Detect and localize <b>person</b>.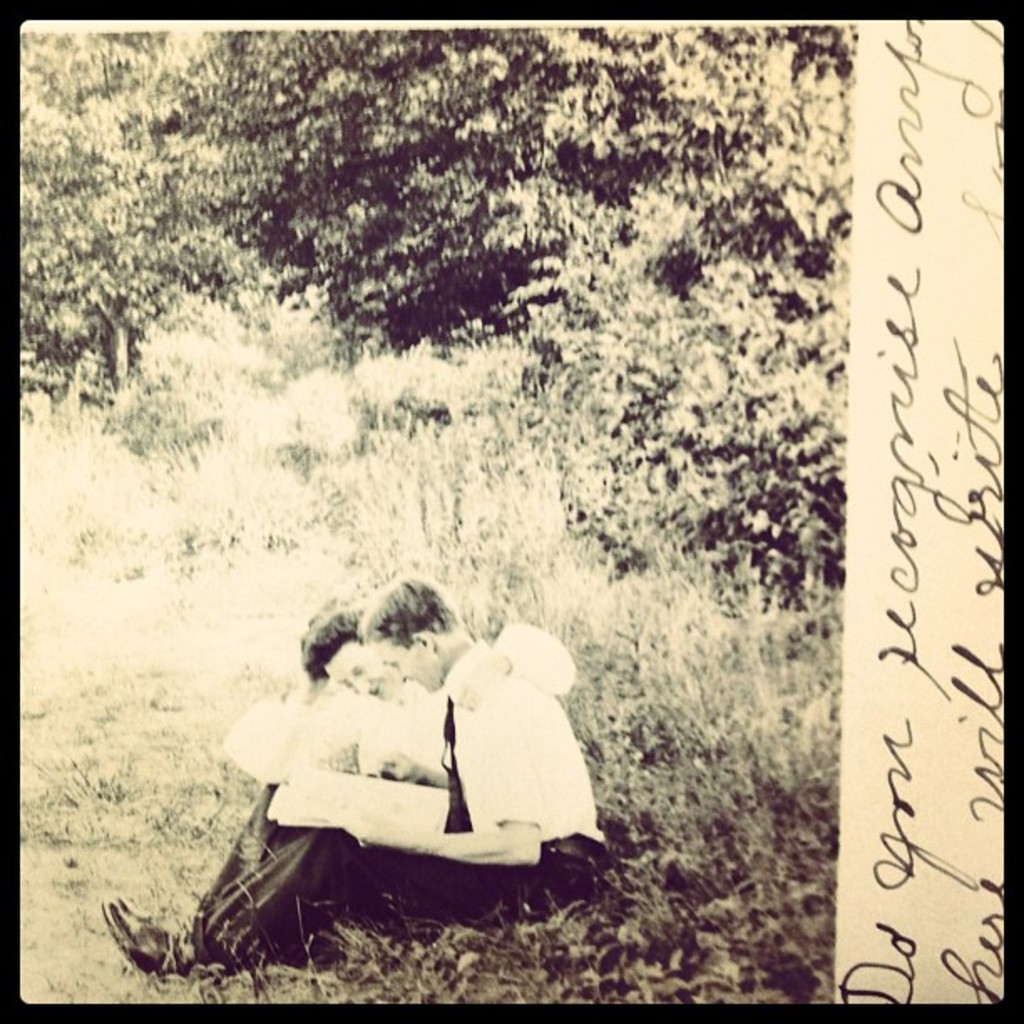
Localized at 97:571:611:979.
